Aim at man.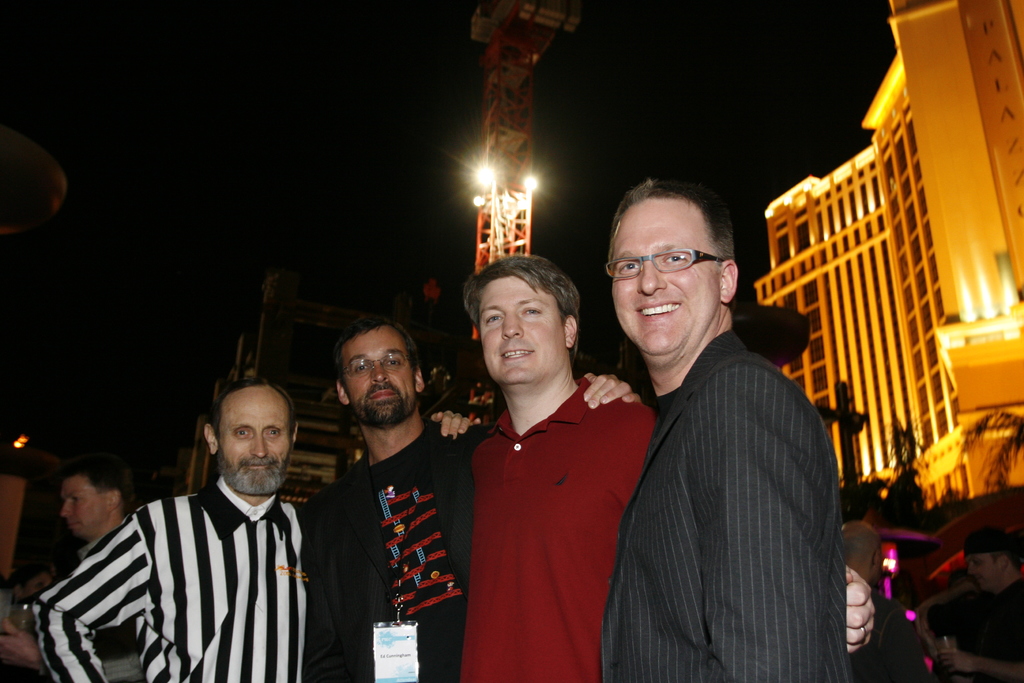
Aimed at rect(461, 248, 876, 682).
